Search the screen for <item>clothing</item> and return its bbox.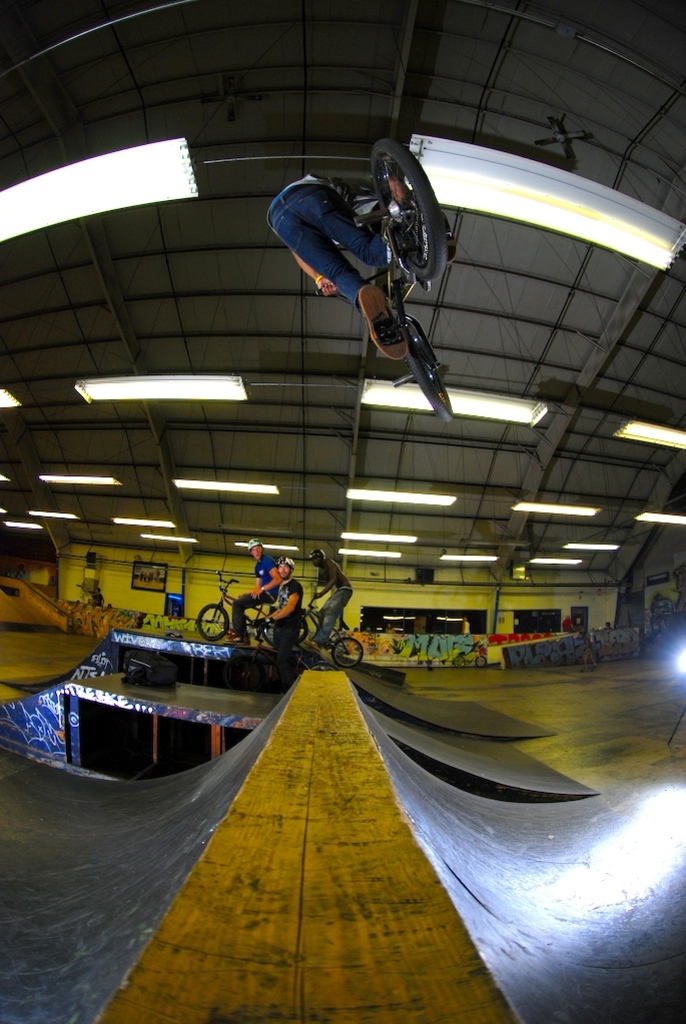
Found: {"x1": 314, "y1": 587, "x2": 352, "y2": 644}.
